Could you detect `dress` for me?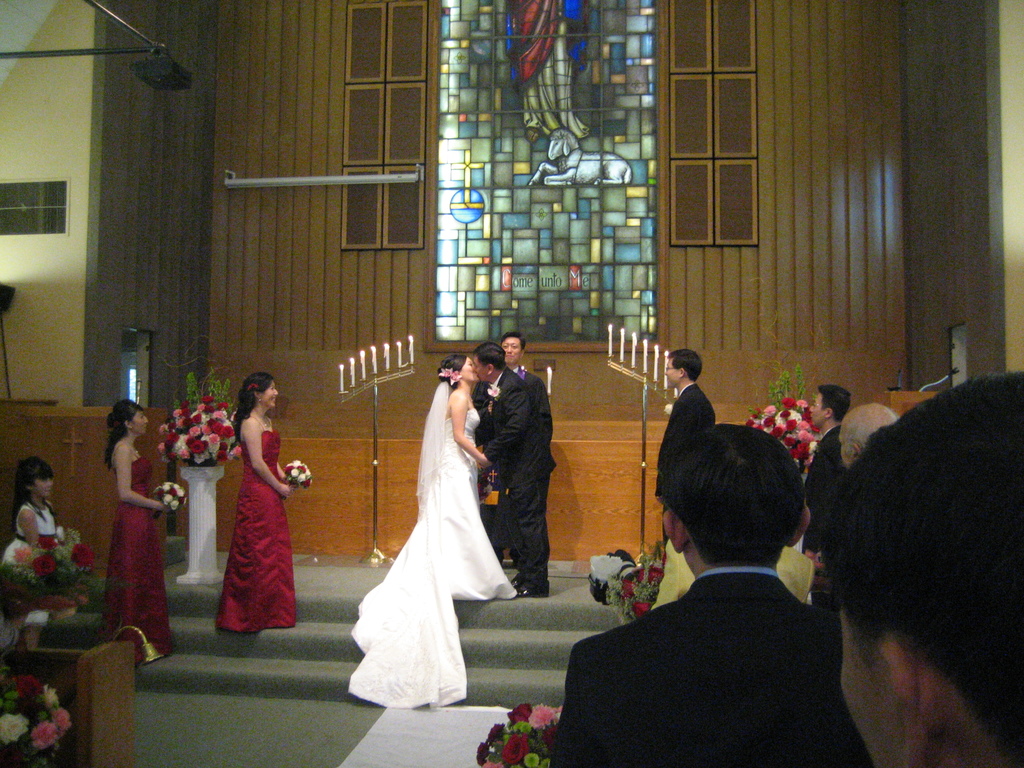
Detection result: bbox=(2, 497, 65, 605).
